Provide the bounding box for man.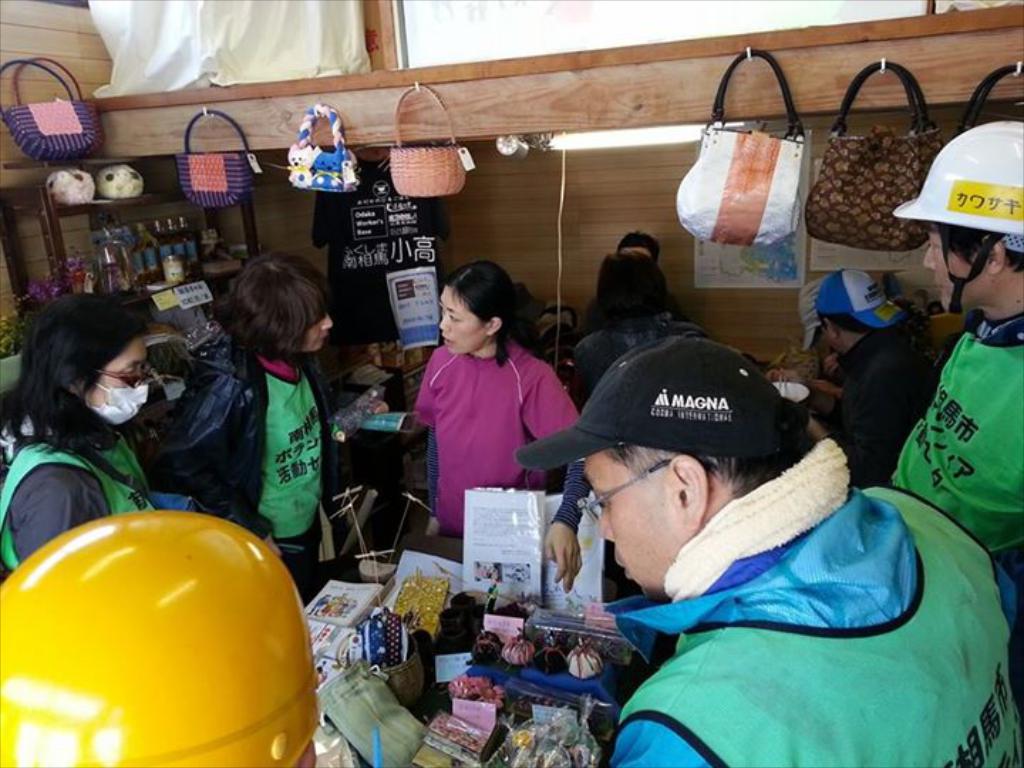
502,283,981,761.
